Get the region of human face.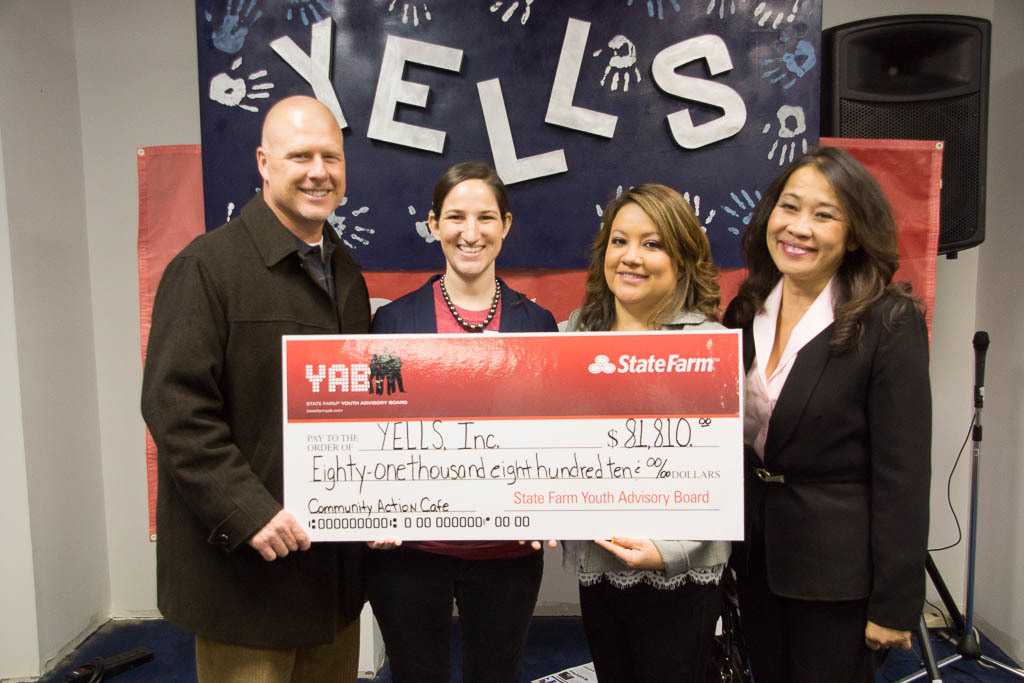
l=443, t=178, r=500, b=275.
